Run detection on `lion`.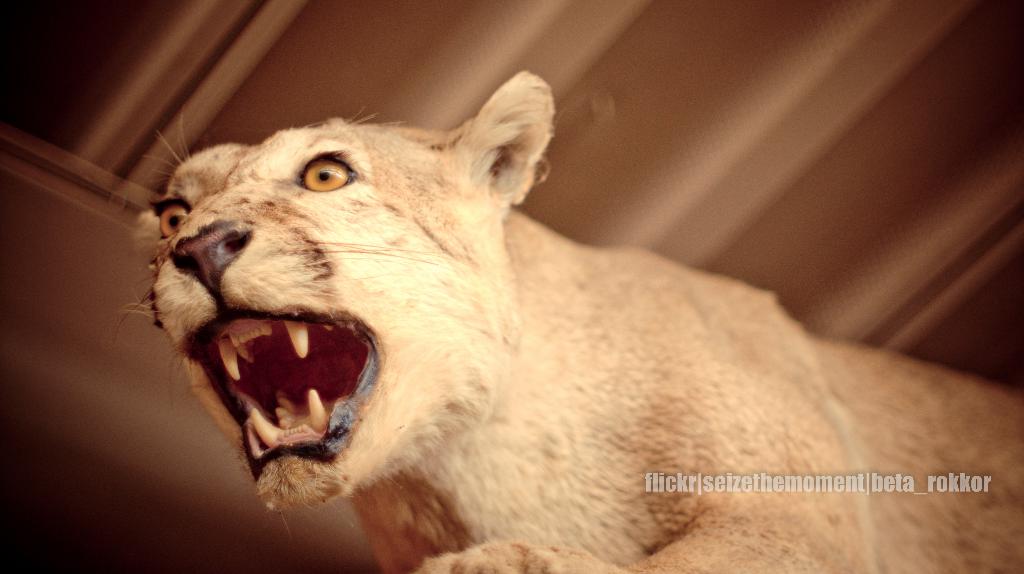
Result: [x1=104, y1=70, x2=1023, y2=573].
